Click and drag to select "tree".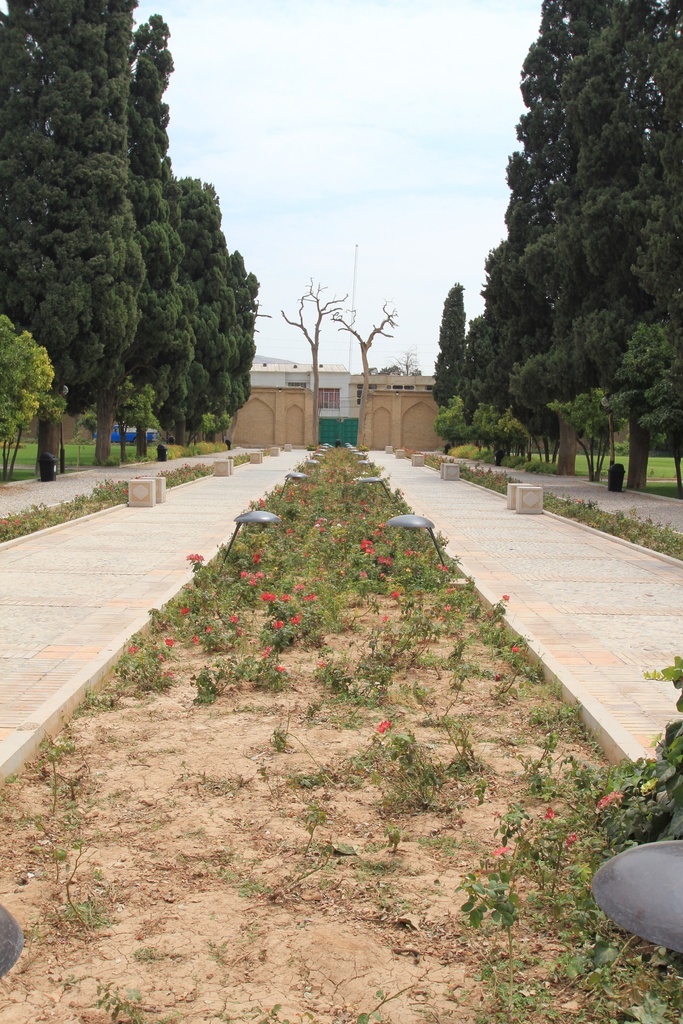
Selection: 0,0,253,478.
